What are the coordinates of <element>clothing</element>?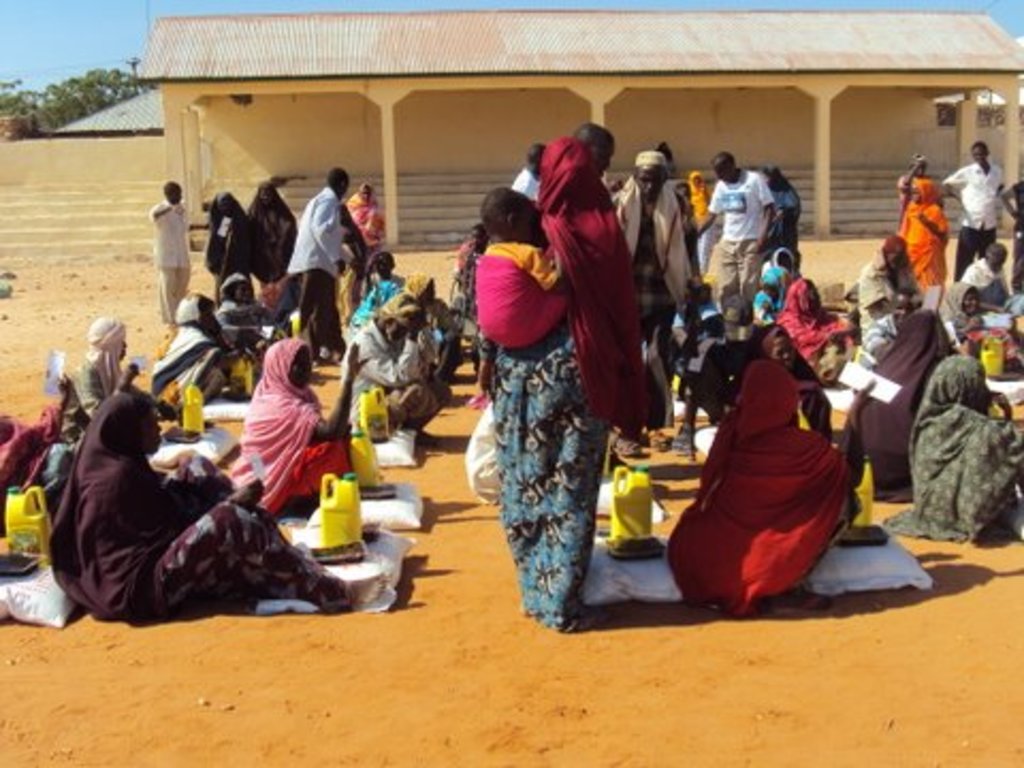
(685, 331, 766, 422).
